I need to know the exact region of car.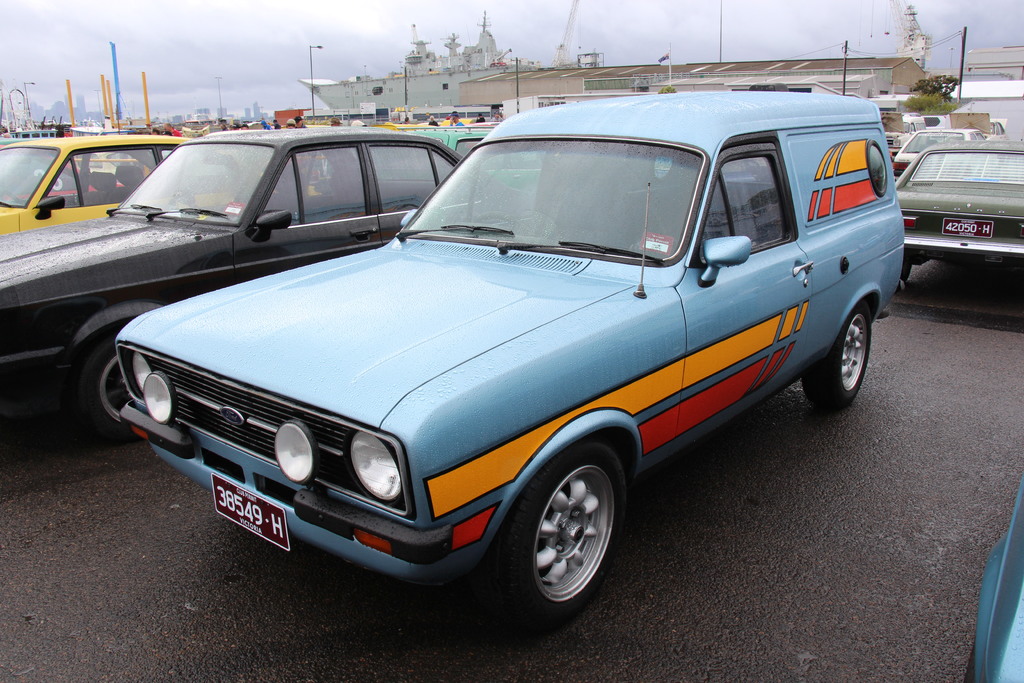
Region: (891, 124, 982, 172).
